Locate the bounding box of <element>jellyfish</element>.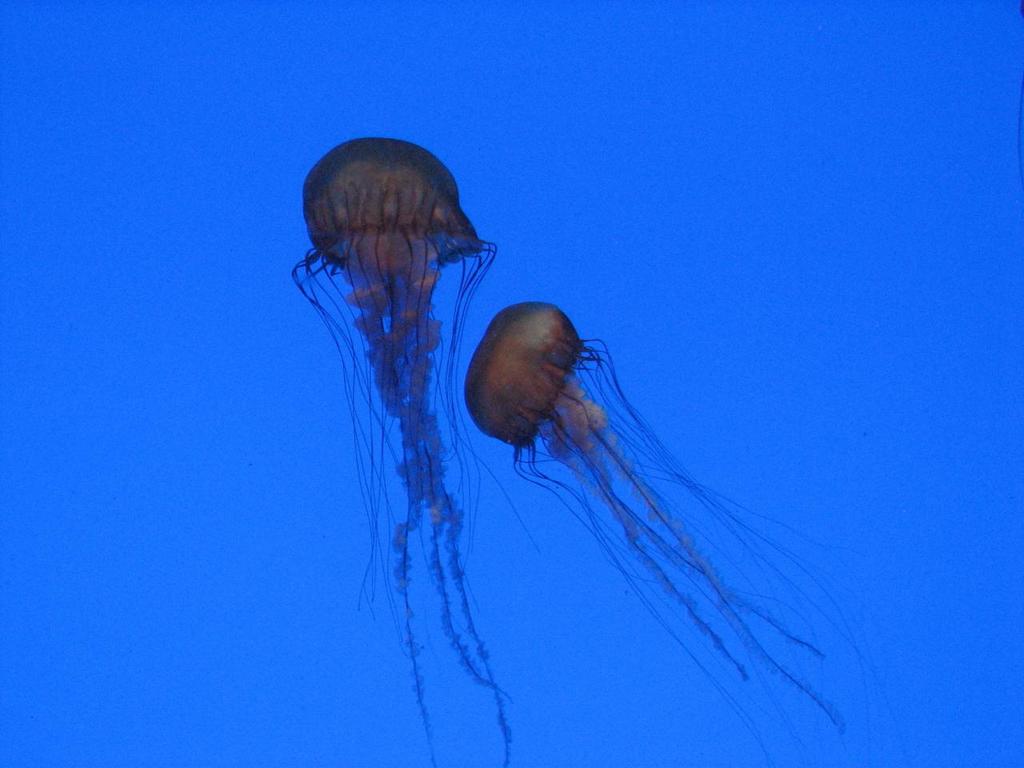
Bounding box: 290,136,505,767.
